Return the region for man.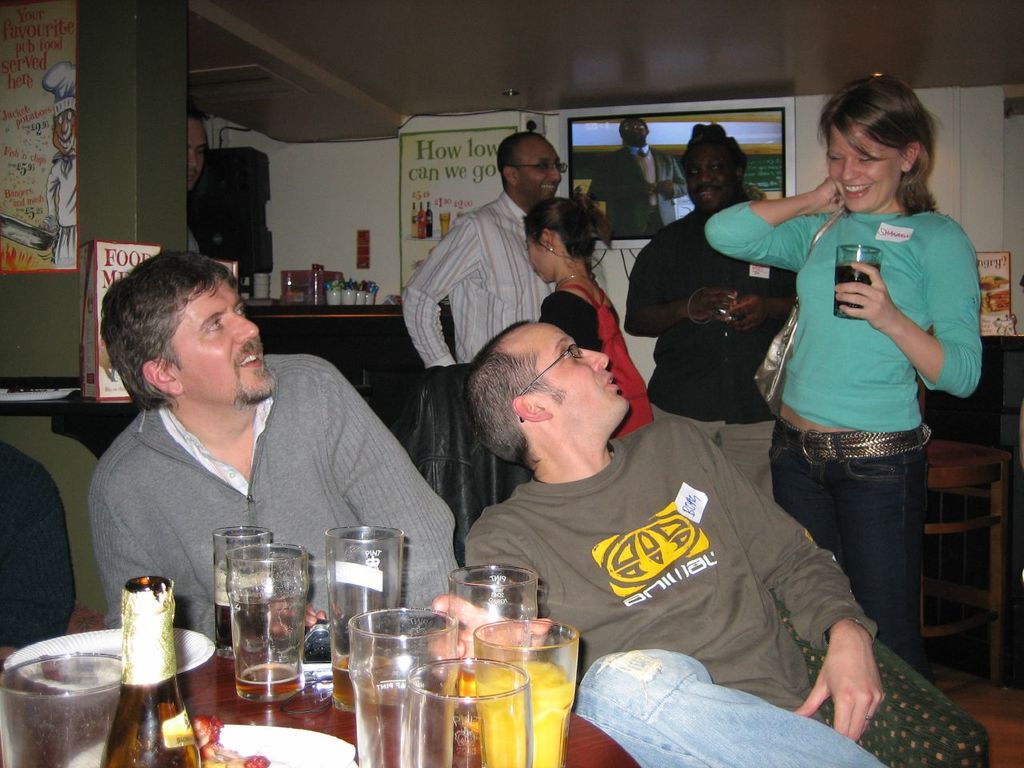
622:120:806:504.
